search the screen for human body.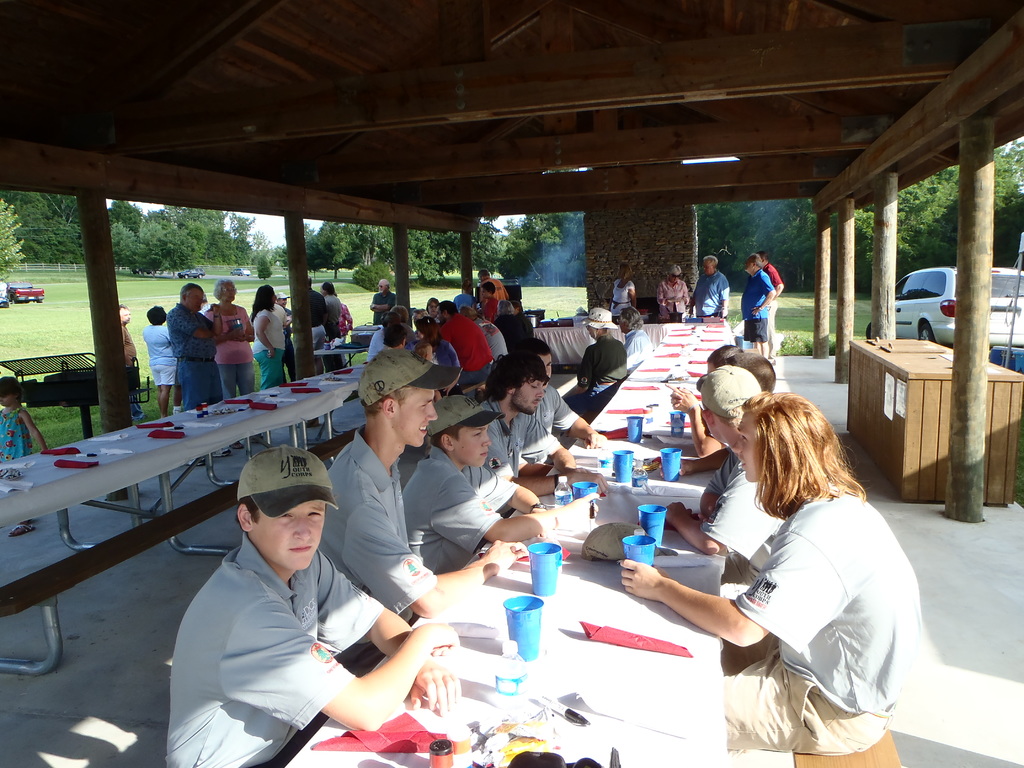
Found at (left=664, top=344, right=781, bottom=455).
